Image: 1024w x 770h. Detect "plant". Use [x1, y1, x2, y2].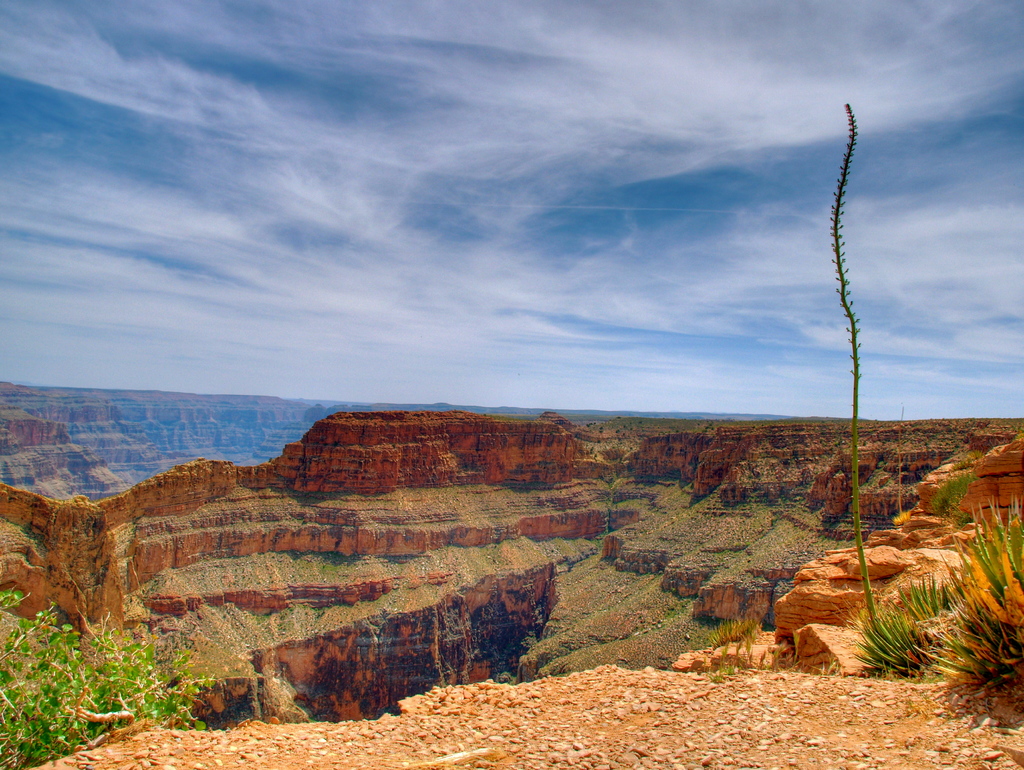
[844, 100, 904, 670].
